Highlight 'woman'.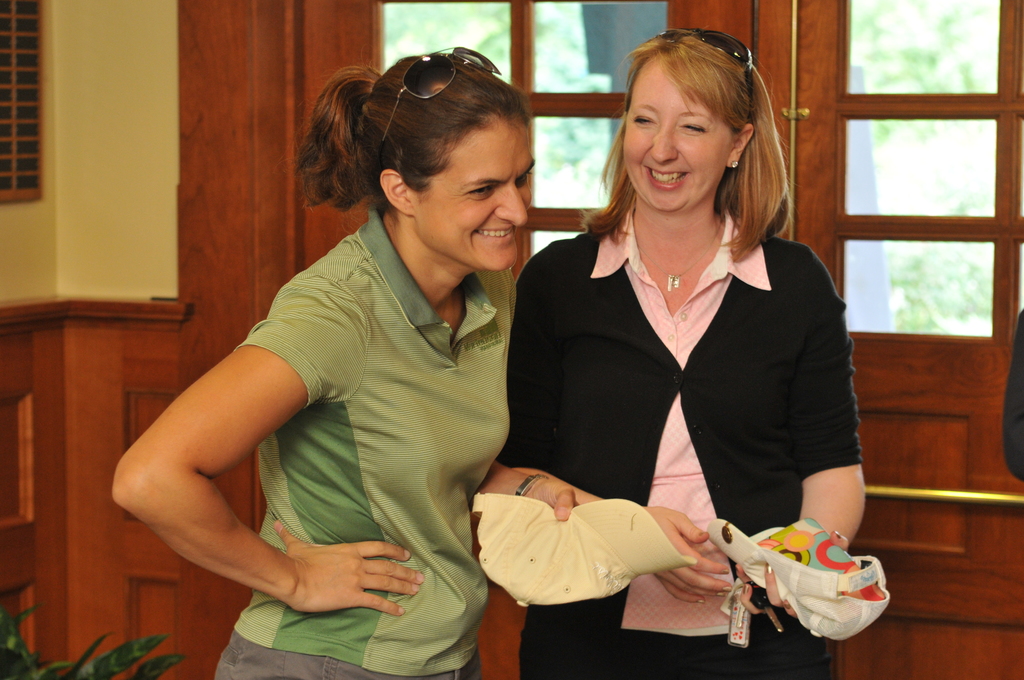
Highlighted region: {"left": 501, "top": 58, "right": 874, "bottom": 668}.
